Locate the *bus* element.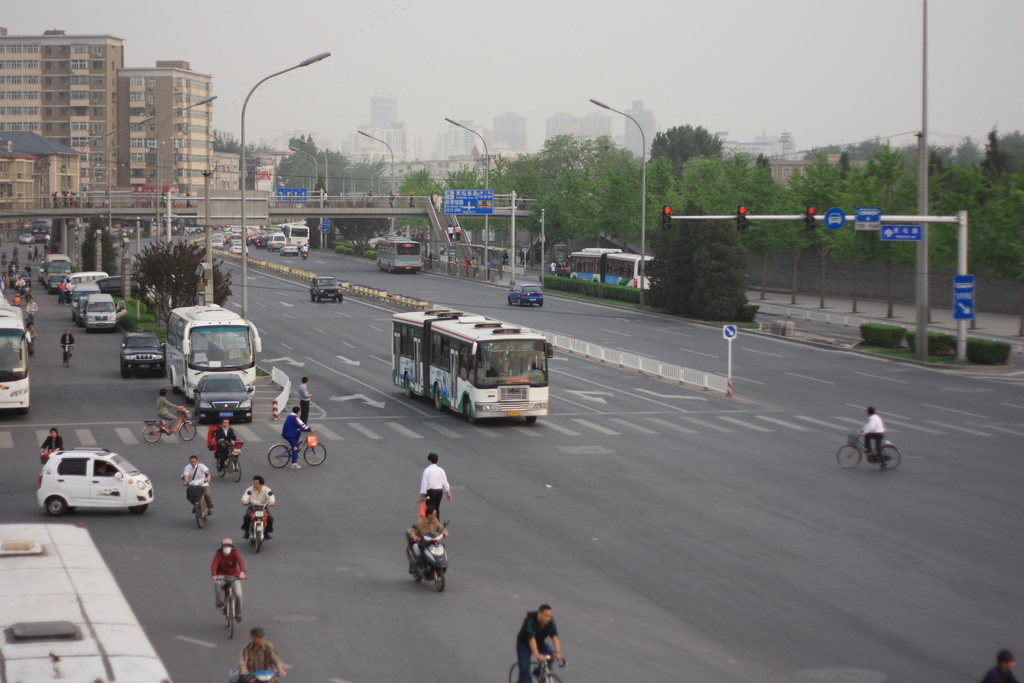
Element bbox: region(0, 525, 169, 682).
